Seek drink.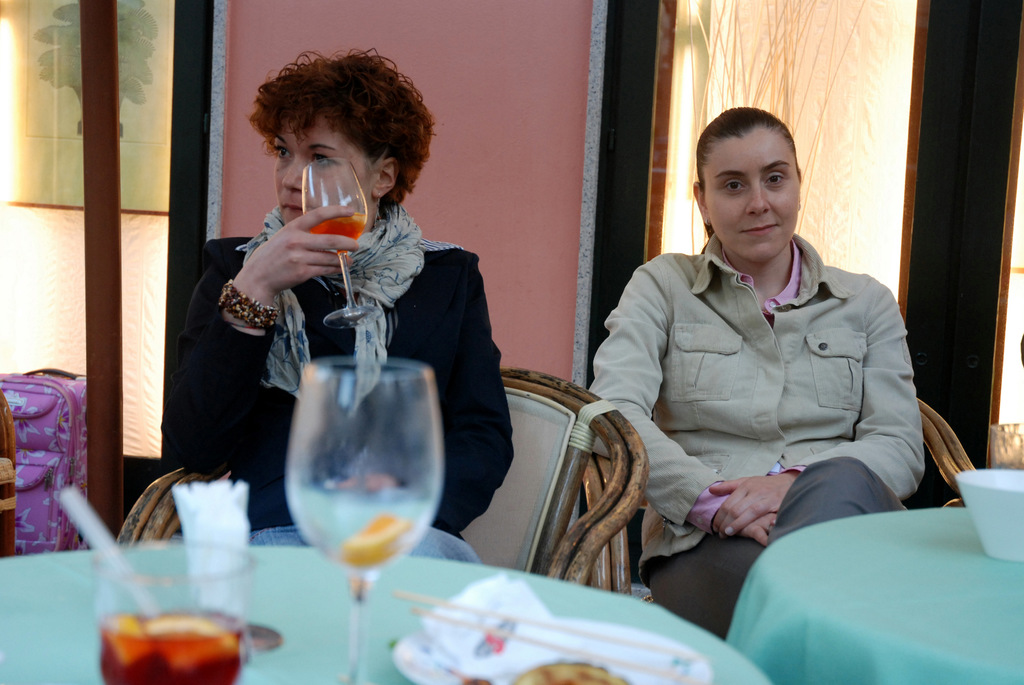
[left=301, top=210, right=365, bottom=244].
